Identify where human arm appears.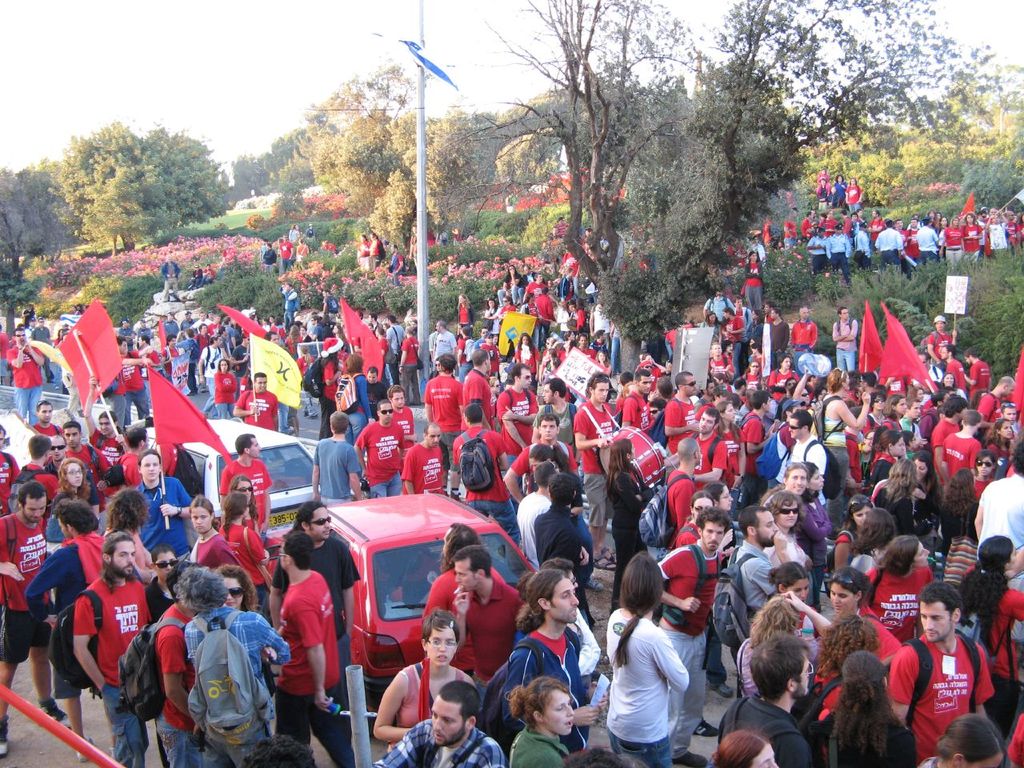
Appears at (986,376,991,392).
